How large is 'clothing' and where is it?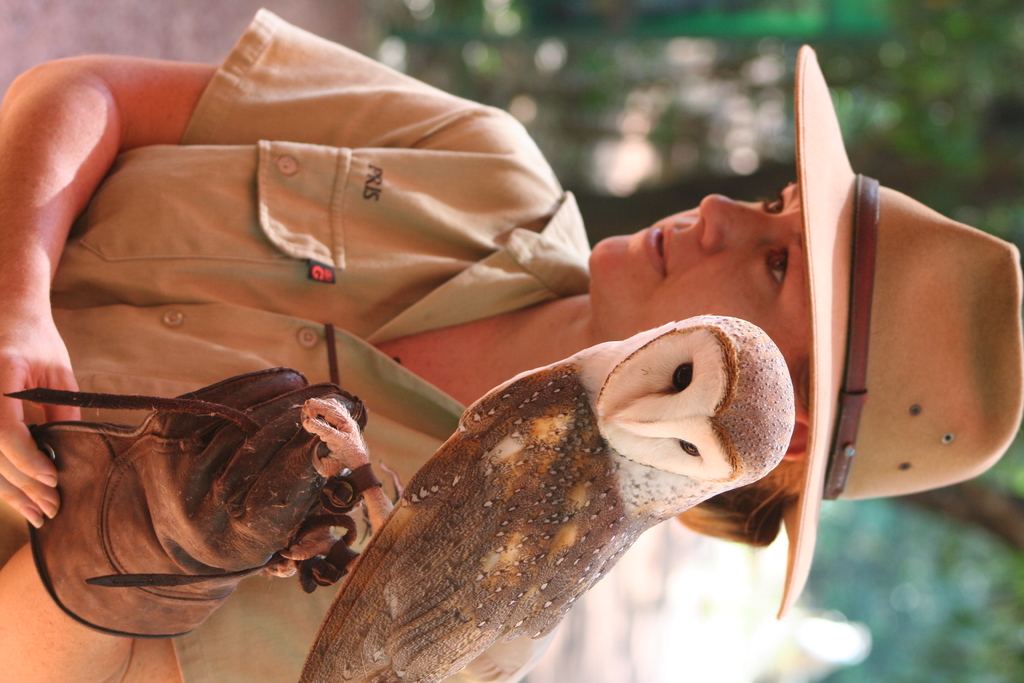
Bounding box: {"left": 0, "top": 6, "right": 596, "bottom": 682}.
